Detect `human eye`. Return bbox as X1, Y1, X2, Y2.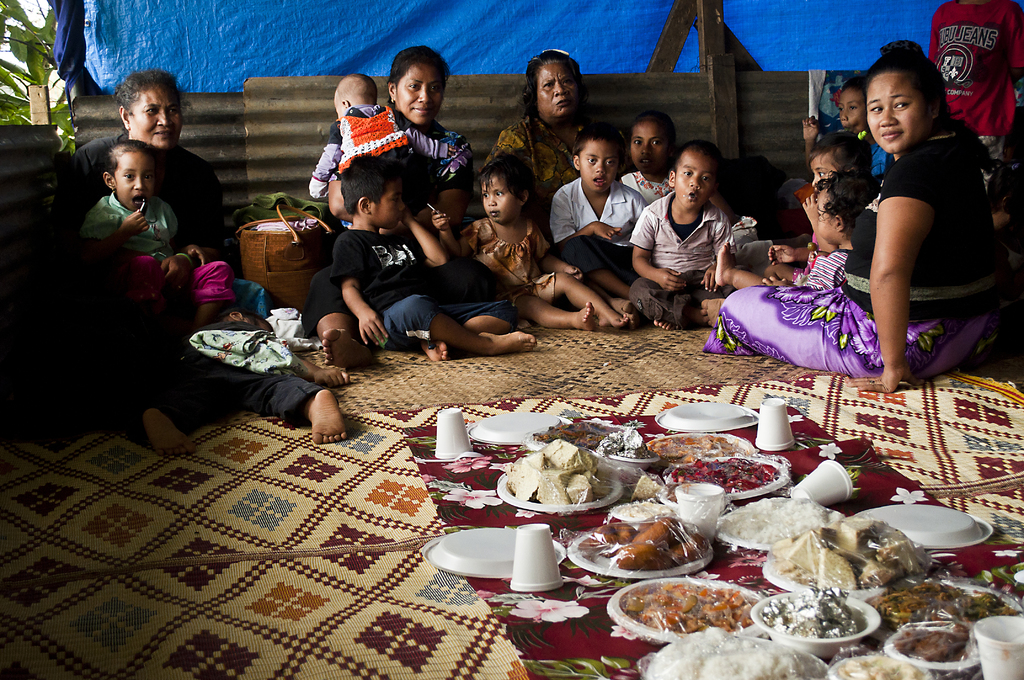
480, 190, 491, 200.
